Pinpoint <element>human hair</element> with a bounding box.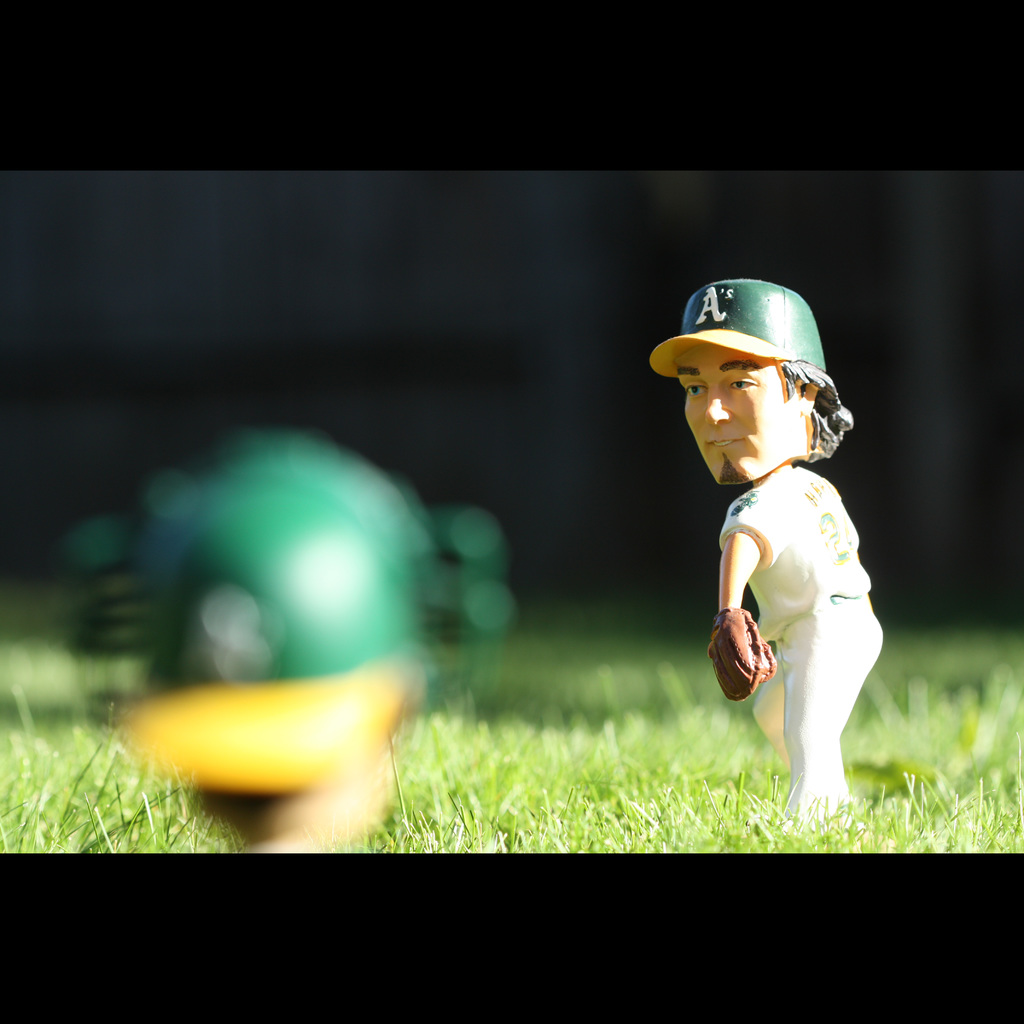
[x1=780, y1=361, x2=860, y2=460].
